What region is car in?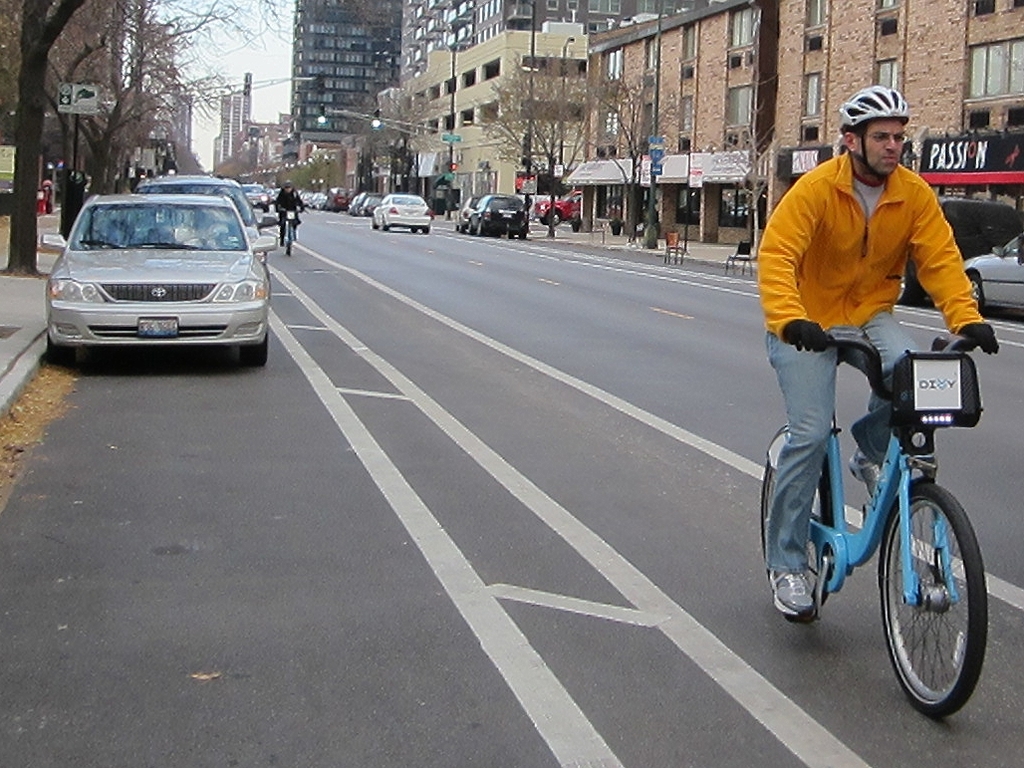
[40, 192, 281, 365].
